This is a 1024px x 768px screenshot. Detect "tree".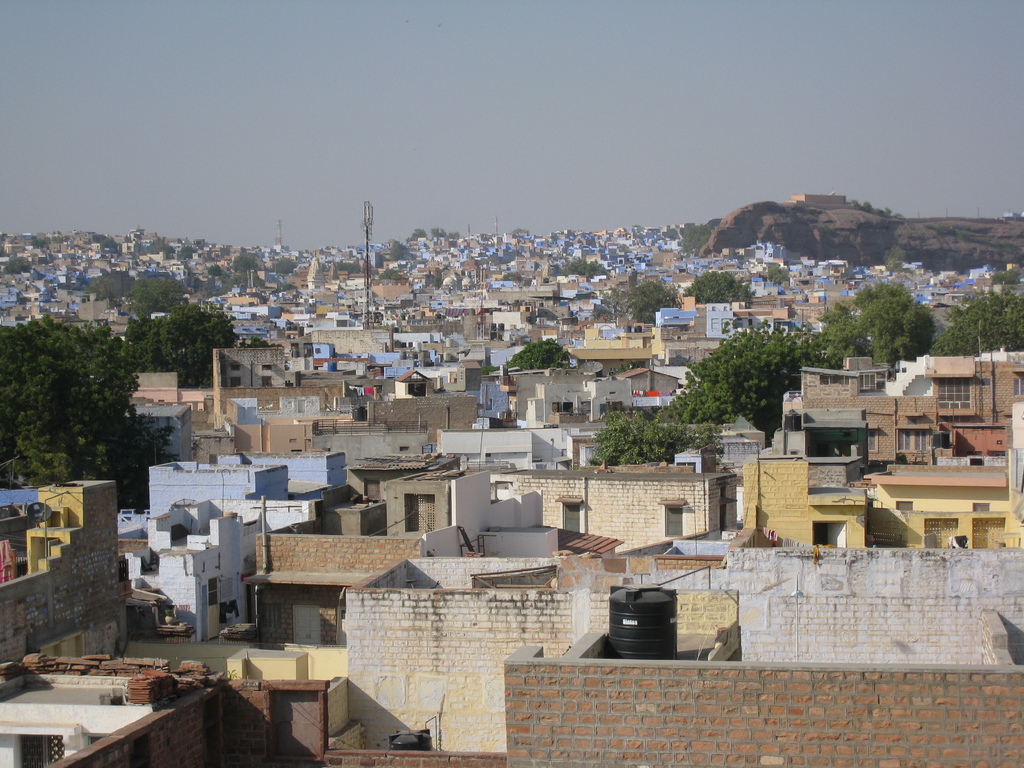
l=92, t=270, r=120, b=298.
